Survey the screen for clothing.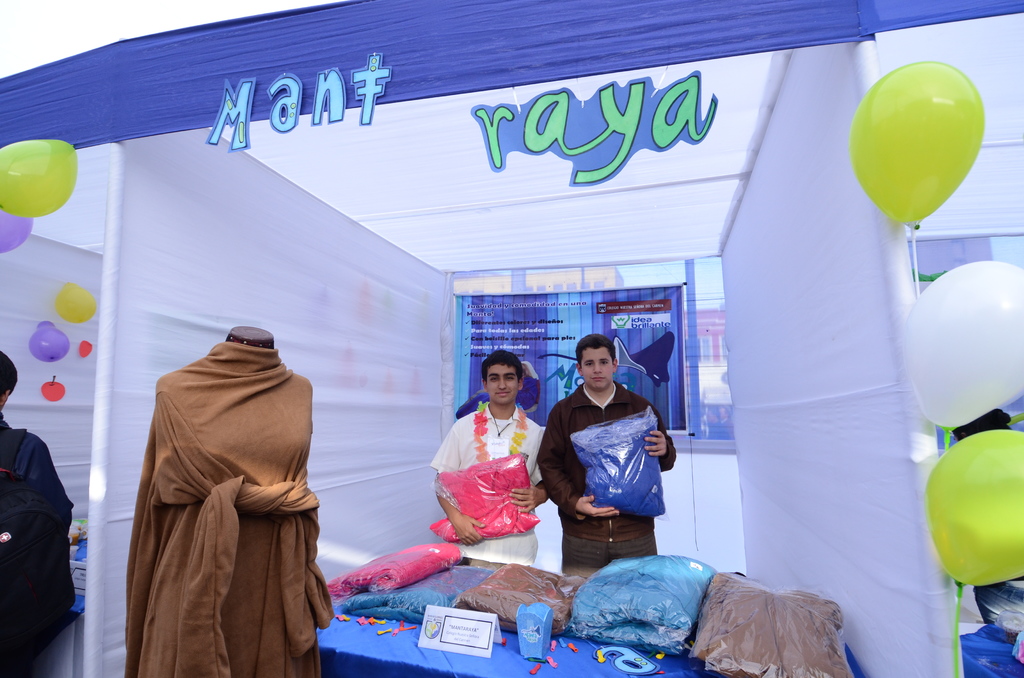
Survey found: (430, 402, 547, 567).
